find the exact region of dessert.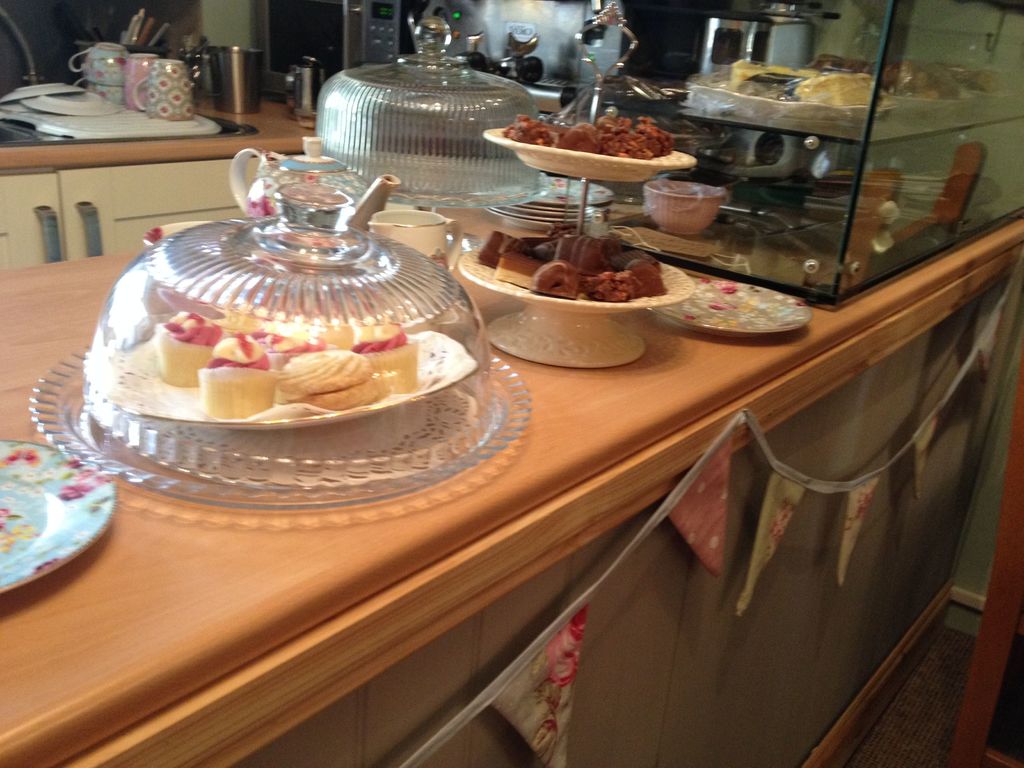
Exact region: 493/109/555/145.
